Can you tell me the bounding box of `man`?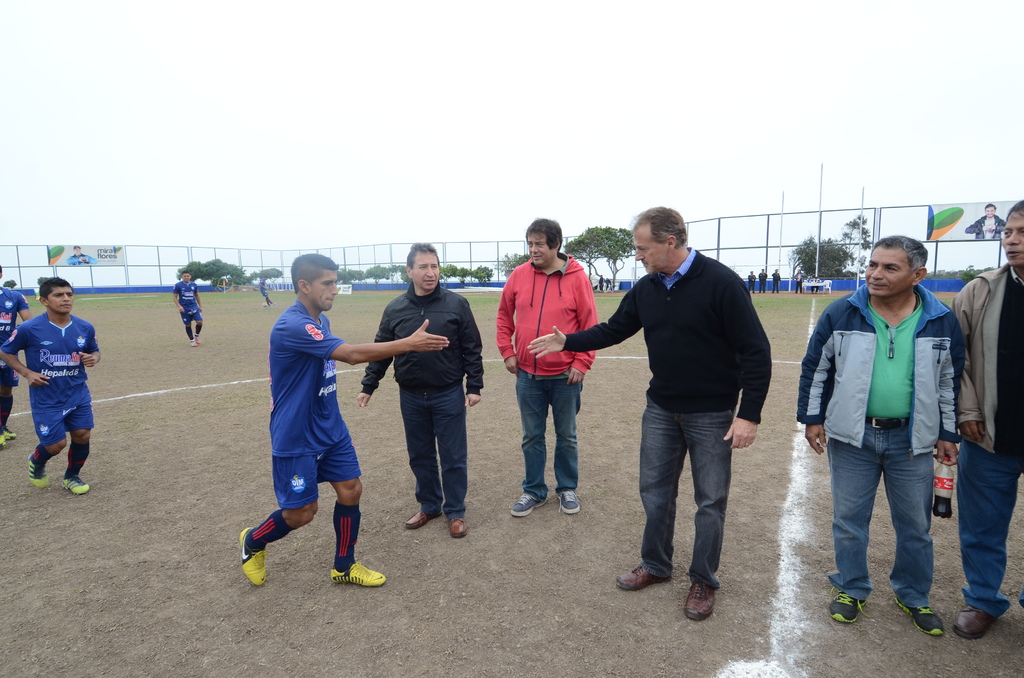
{"left": 349, "top": 241, "right": 497, "bottom": 569}.
